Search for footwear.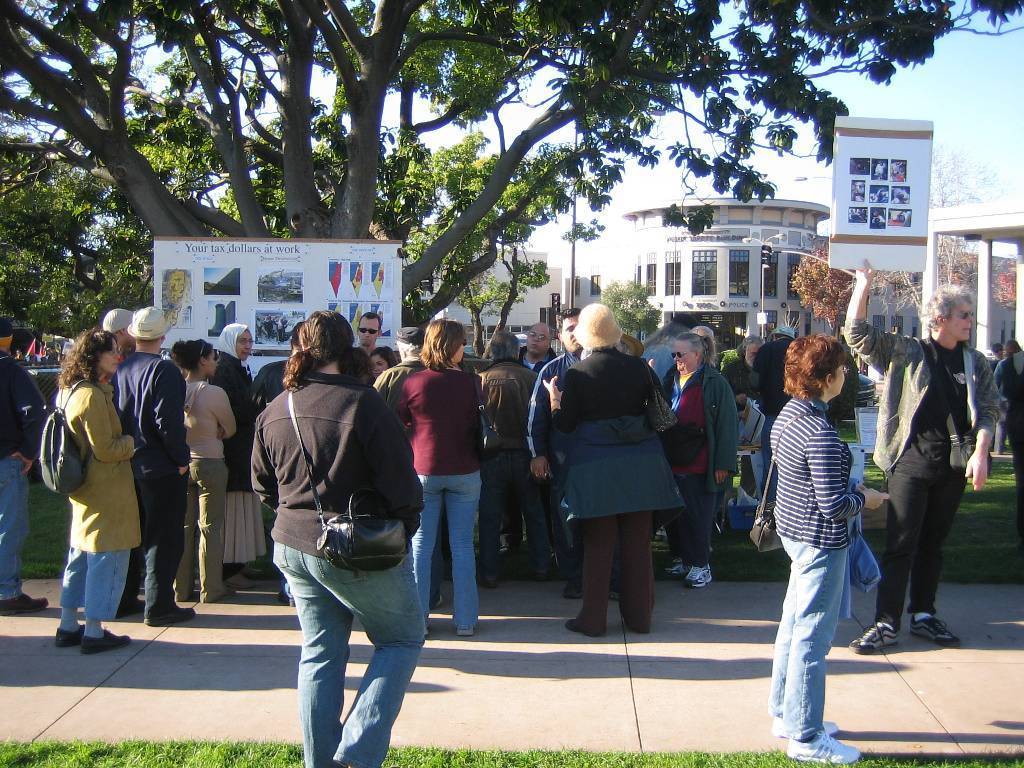
Found at 562/575/582/599.
